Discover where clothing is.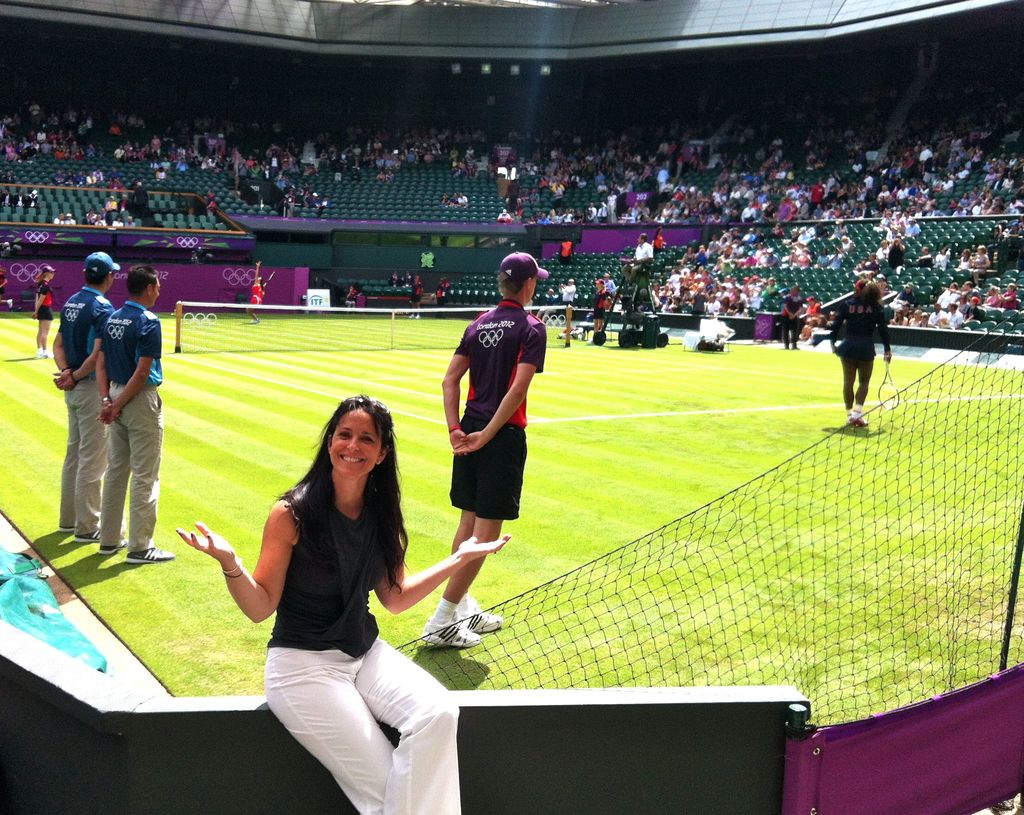
Discovered at 341/286/358/308.
